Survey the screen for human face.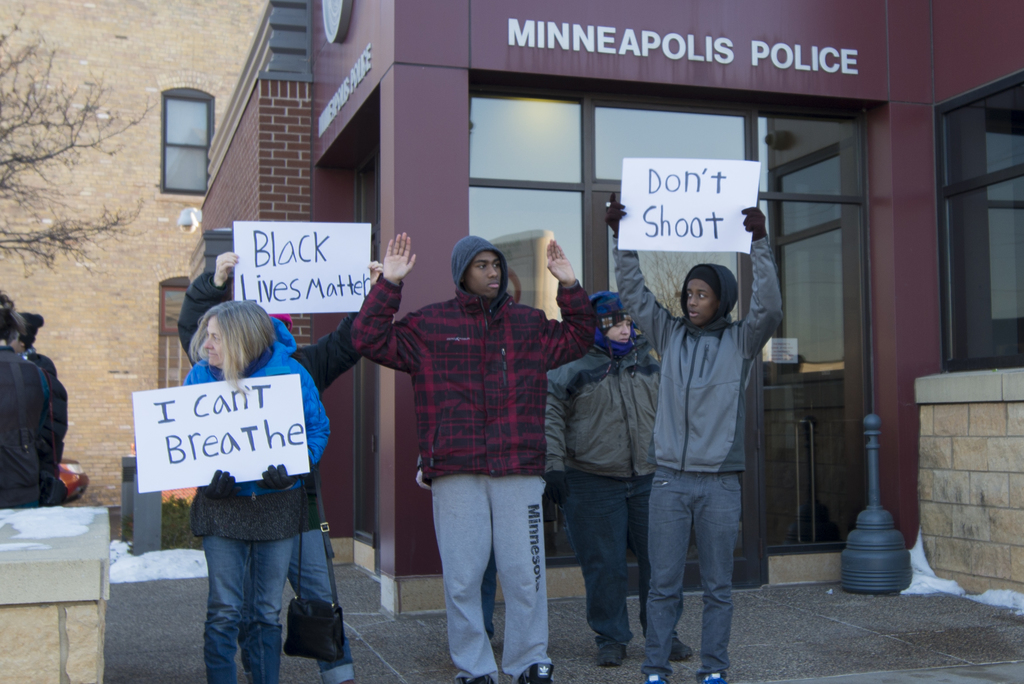
Survey found: 465 249 502 298.
